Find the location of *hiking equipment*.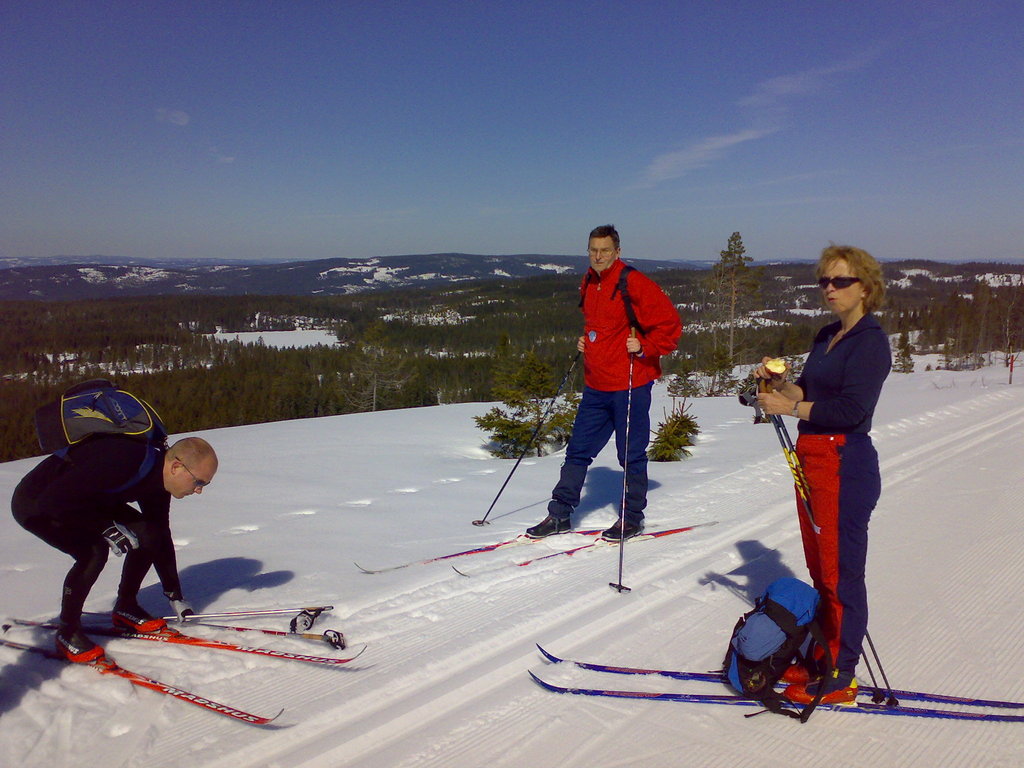
Location: 462:346:589:525.
